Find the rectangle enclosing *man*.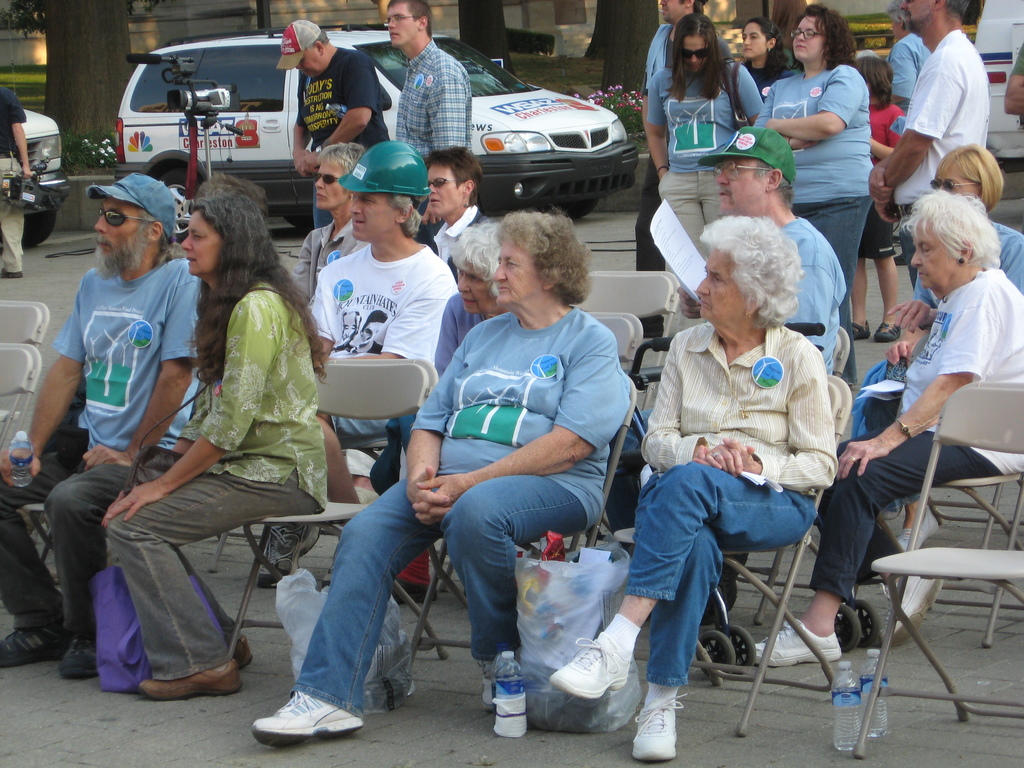
{"left": 0, "top": 82, "right": 38, "bottom": 274}.
